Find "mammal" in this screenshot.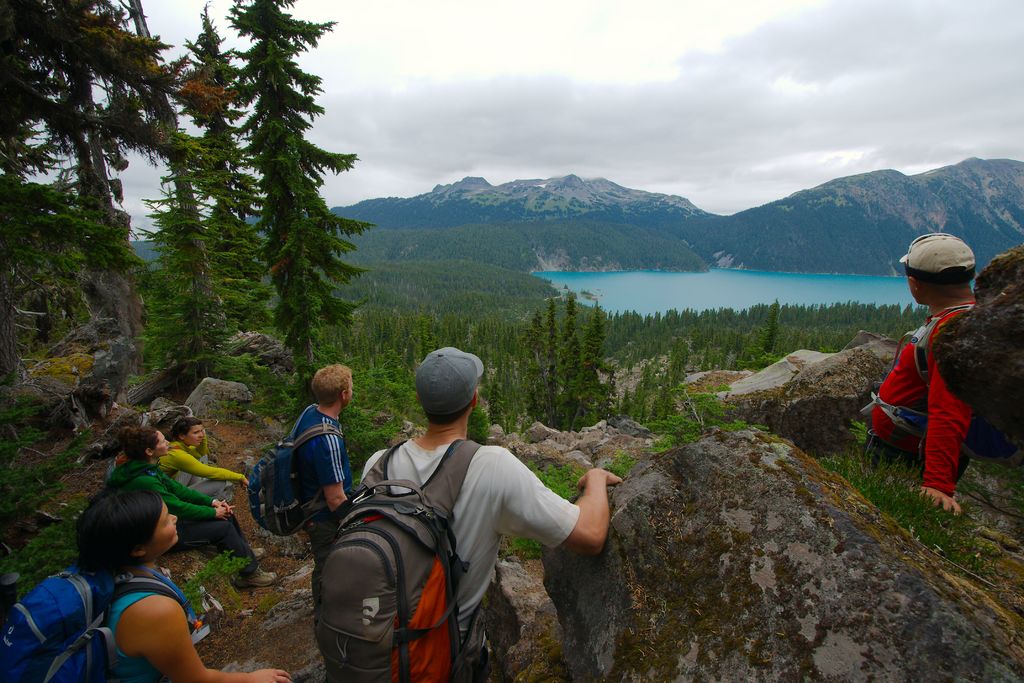
The bounding box for "mammal" is box=[35, 485, 292, 682].
